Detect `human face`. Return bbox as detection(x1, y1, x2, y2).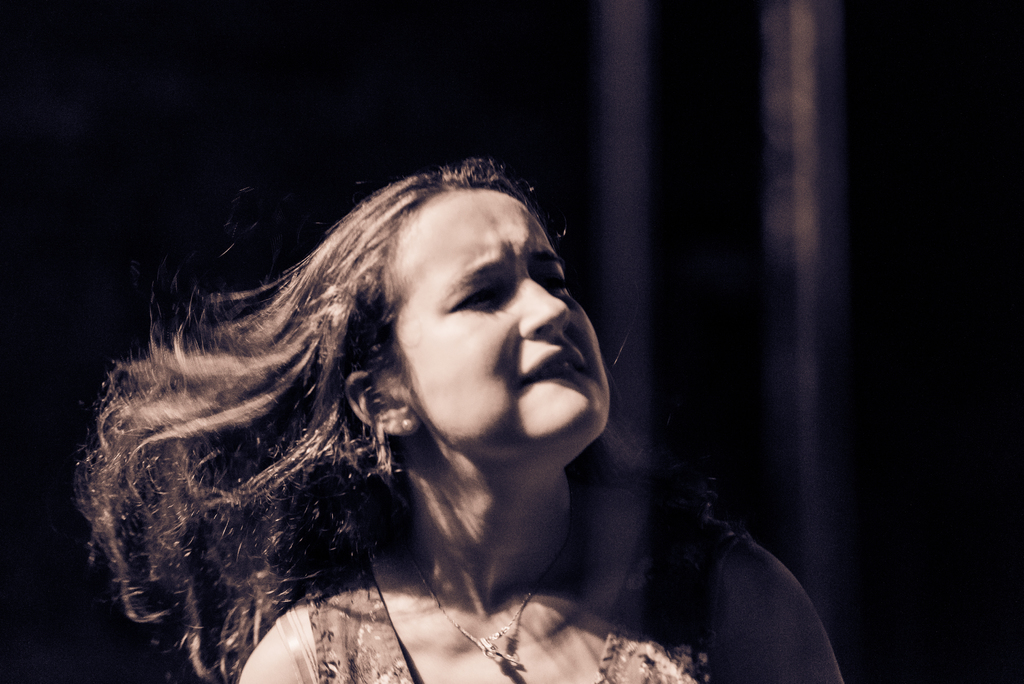
detection(404, 191, 620, 430).
